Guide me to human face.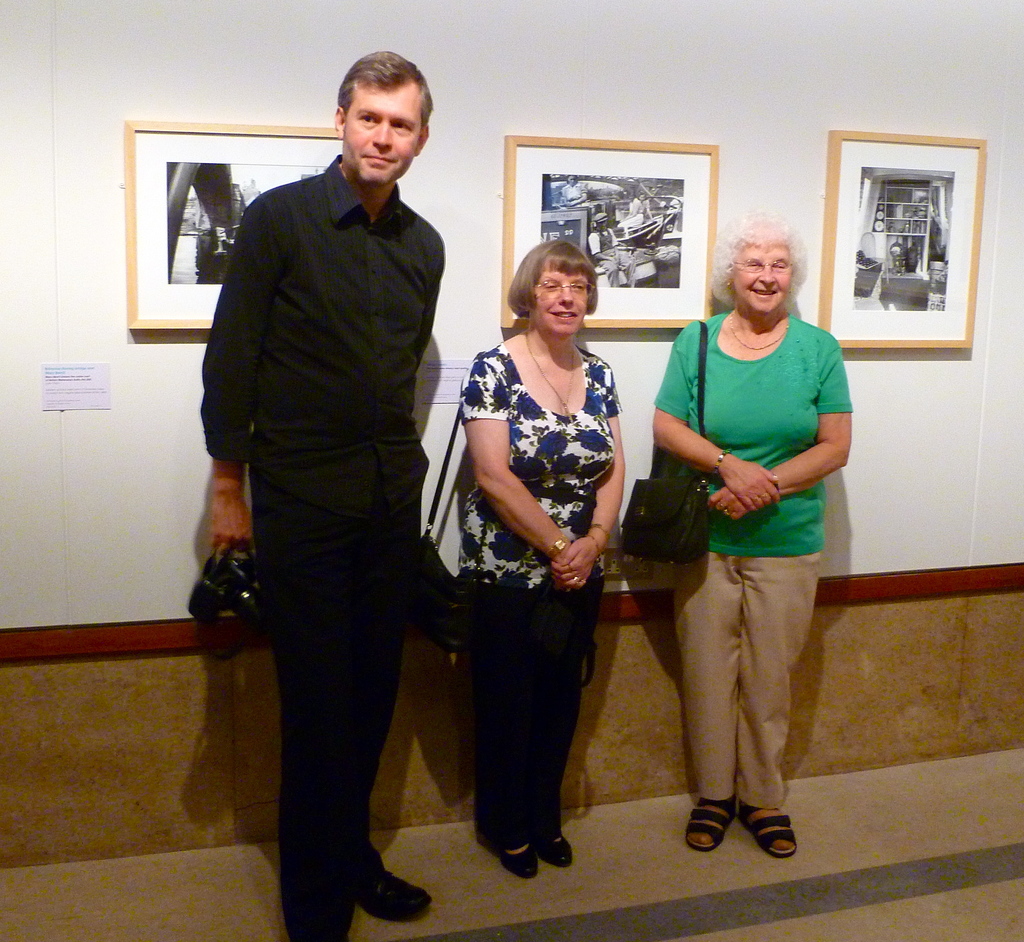
Guidance: detection(732, 240, 792, 316).
